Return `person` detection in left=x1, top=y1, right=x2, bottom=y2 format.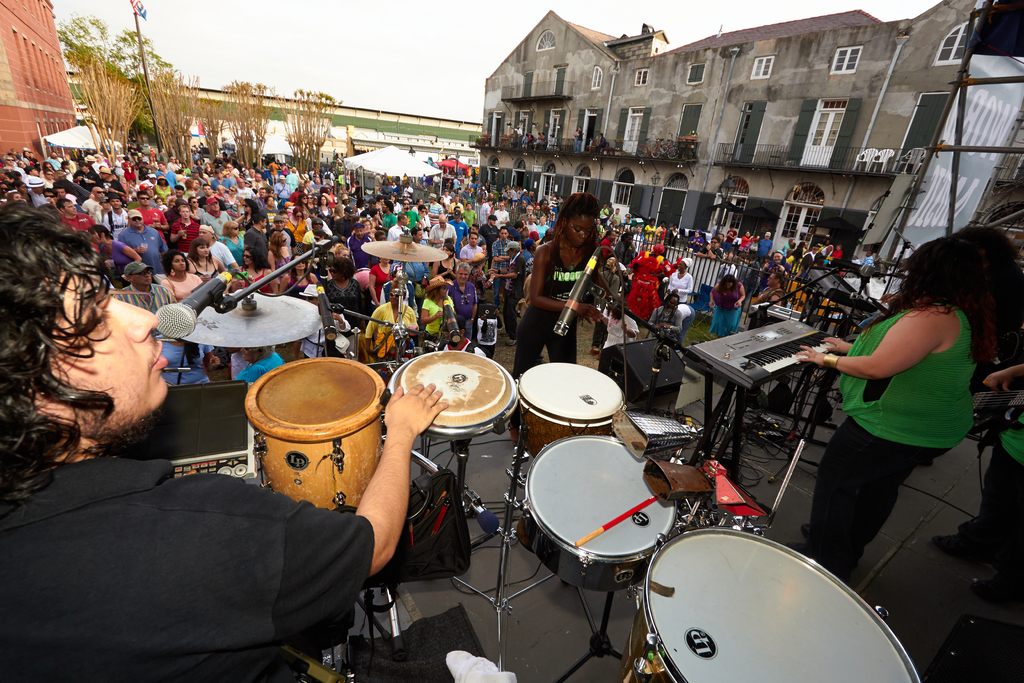
left=290, top=213, right=301, bottom=252.
